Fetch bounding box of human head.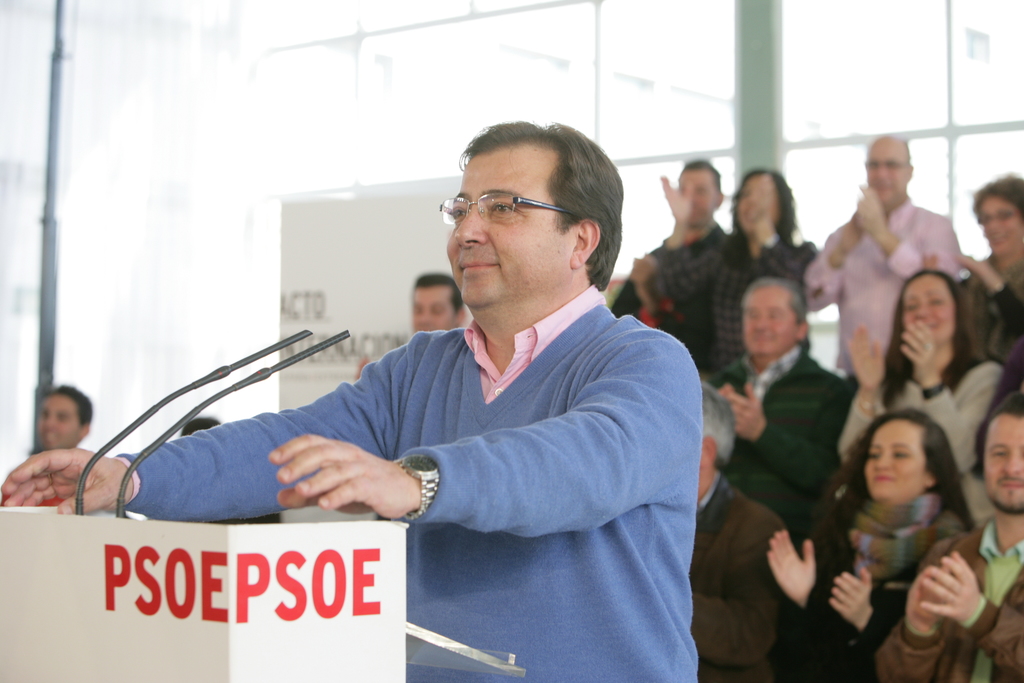
Bbox: 860/409/952/504.
